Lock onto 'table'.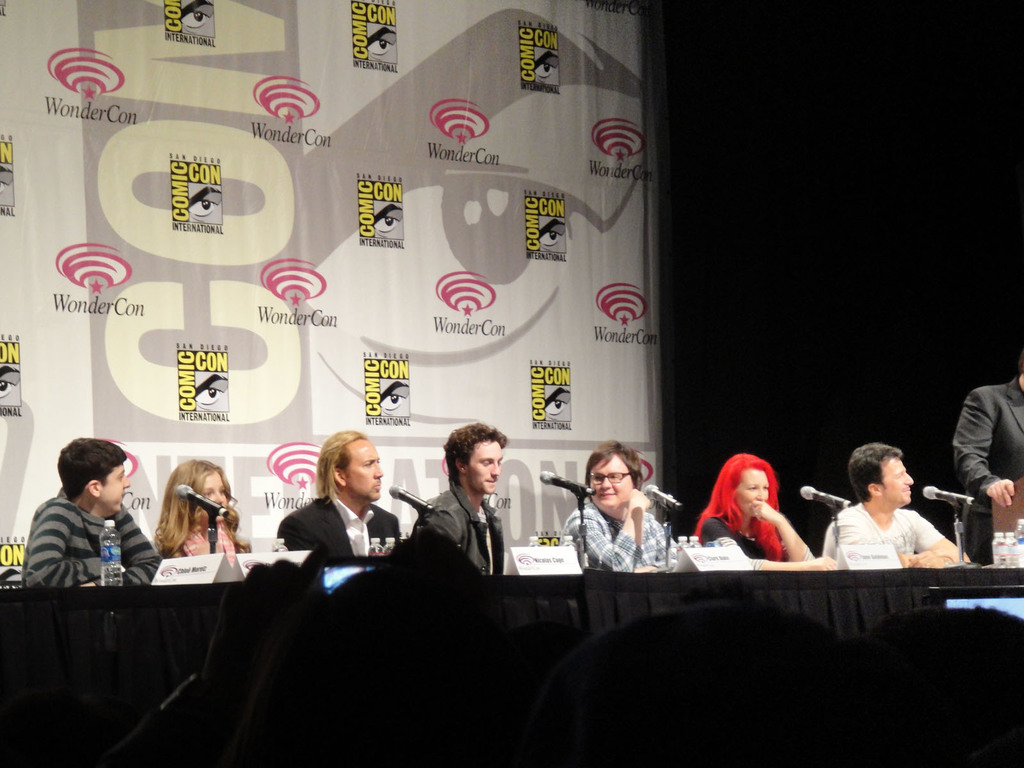
Locked: x1=0 y1=567 x2=1023 y2=652.
